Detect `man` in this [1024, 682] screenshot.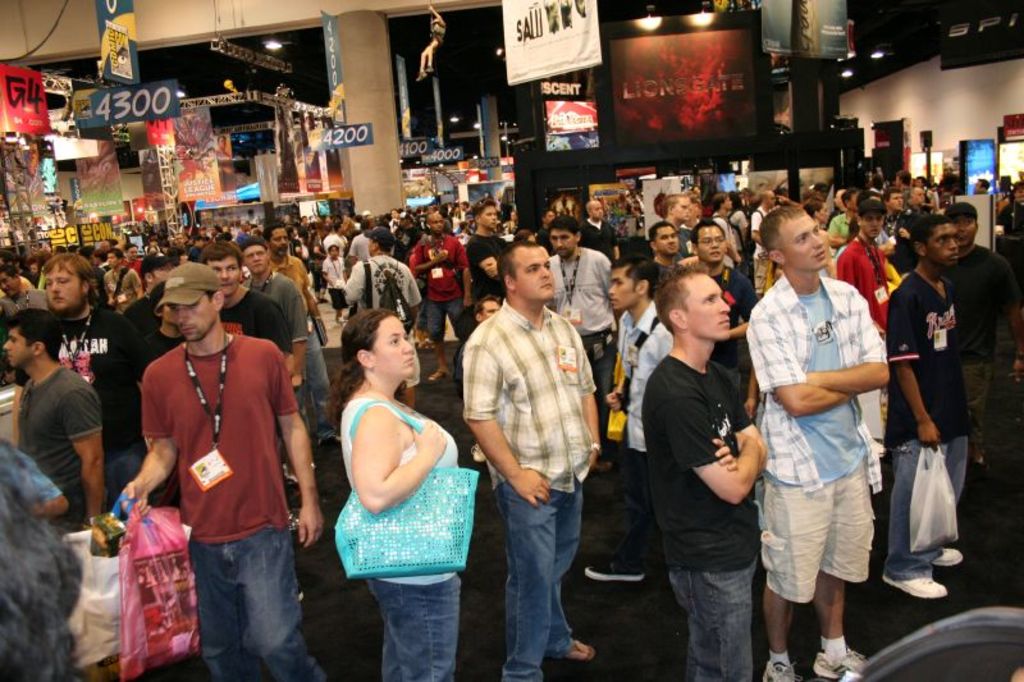
Detection: select_region(0, 310, 113, 530).
